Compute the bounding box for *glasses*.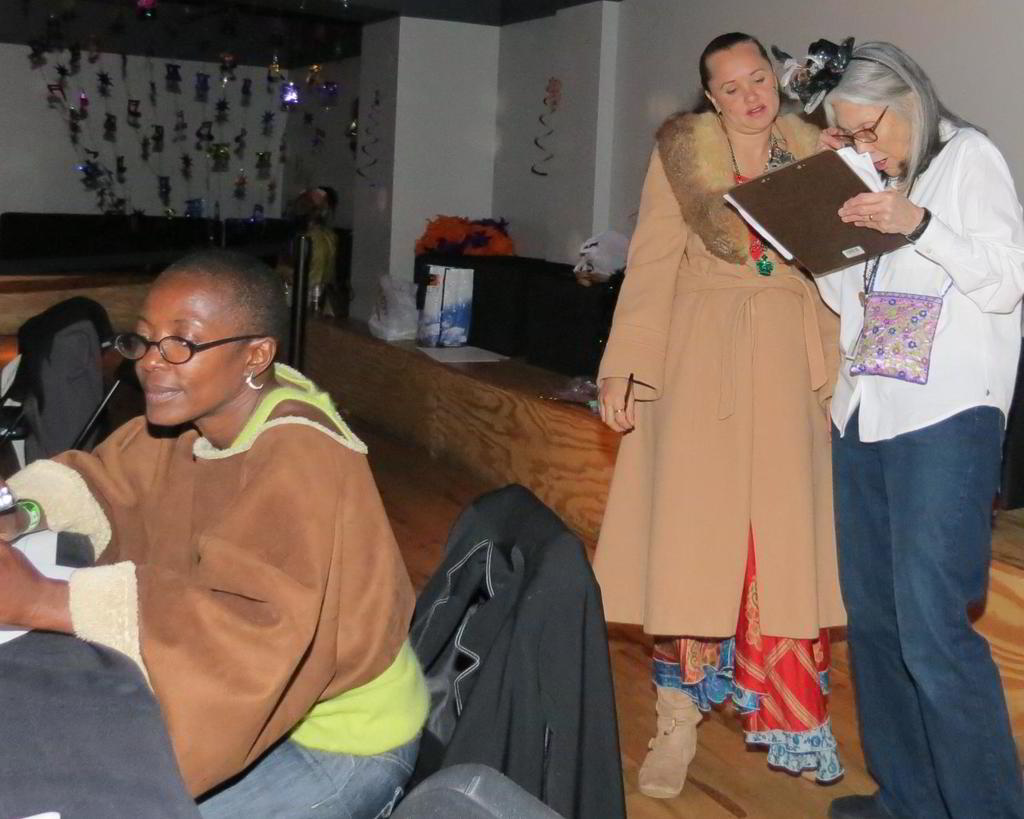
(left=831, top=103, right=887, bottom=149).
